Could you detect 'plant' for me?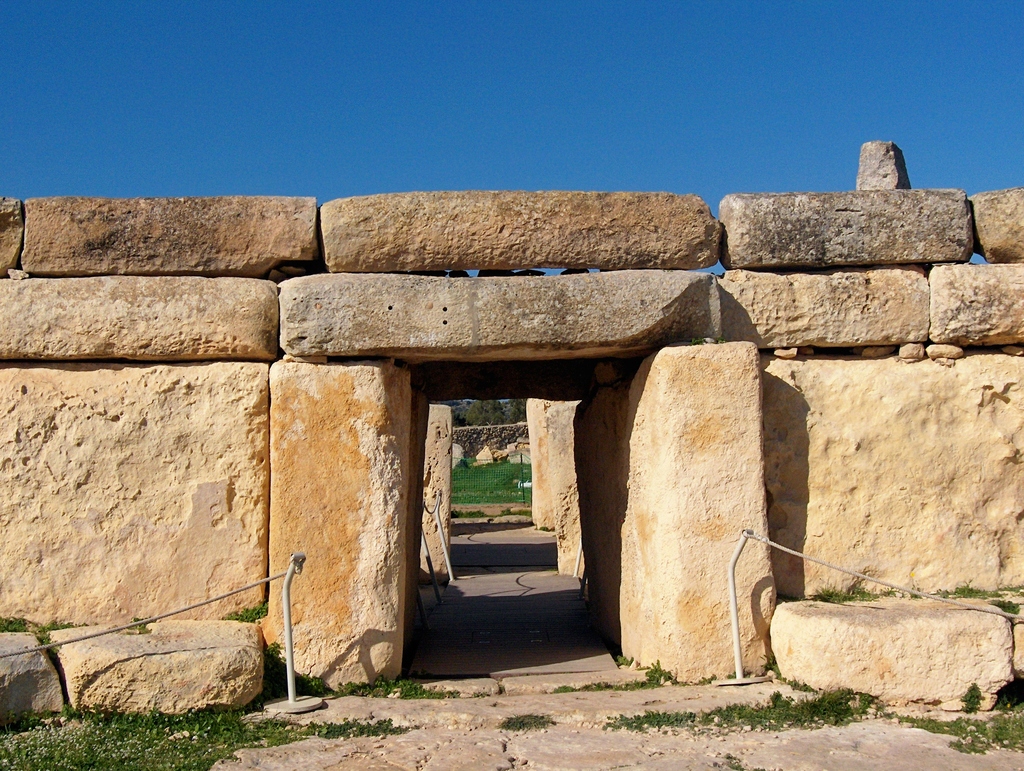
Detection result: left=806, top=582, right=898, bottom=611.
